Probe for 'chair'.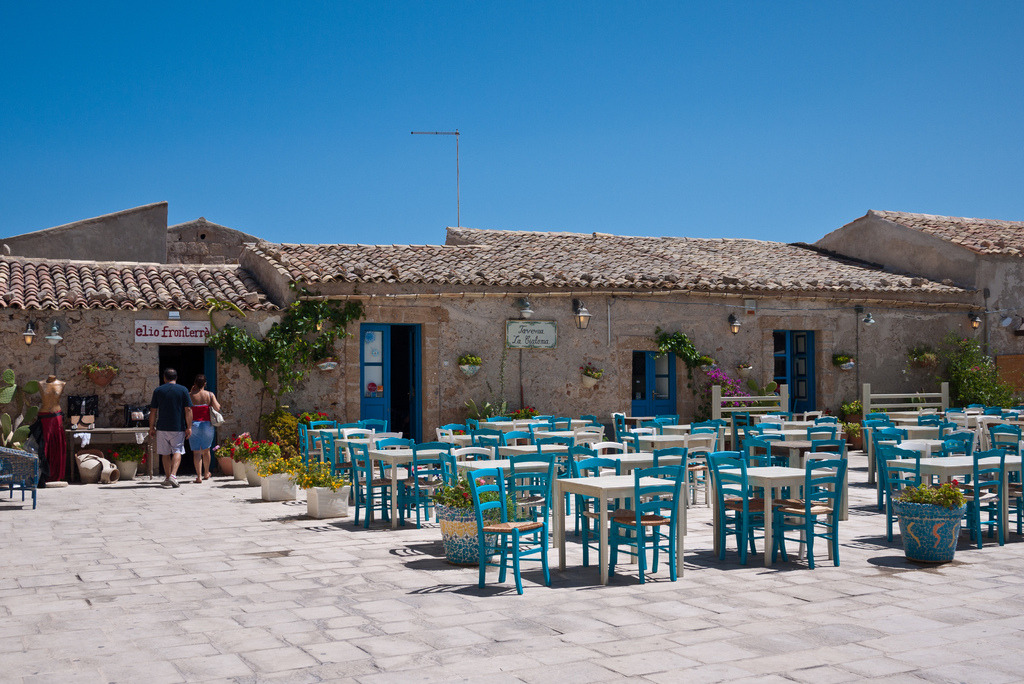
Probe result: [left=801, top=410, right=820, bottom=421].
